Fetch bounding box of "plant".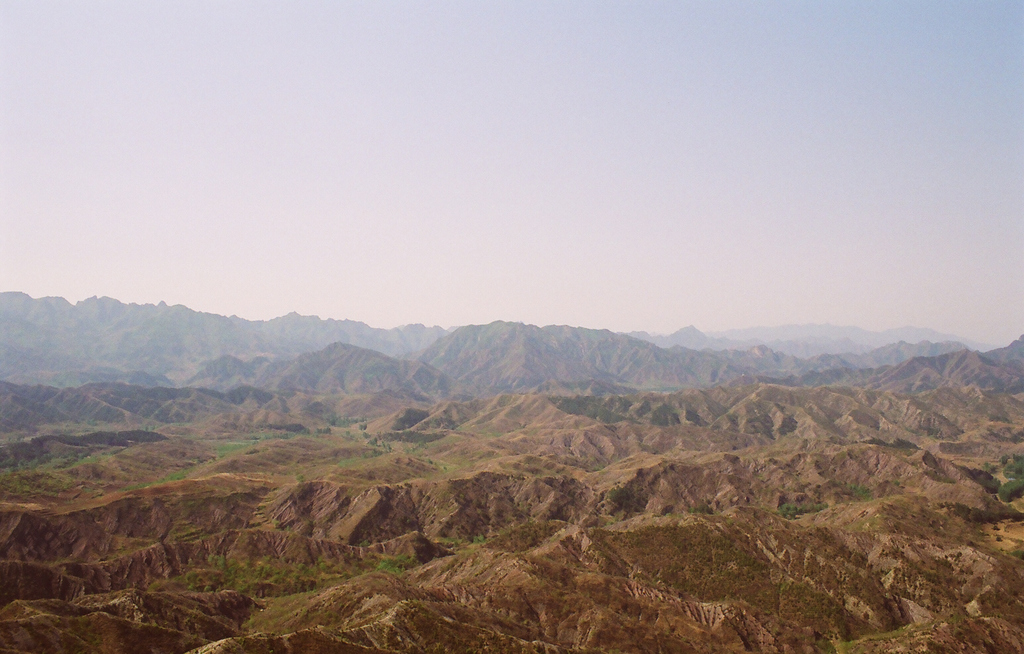
Bbox: <bbox>332, 453, 375, 470</bbox>.
